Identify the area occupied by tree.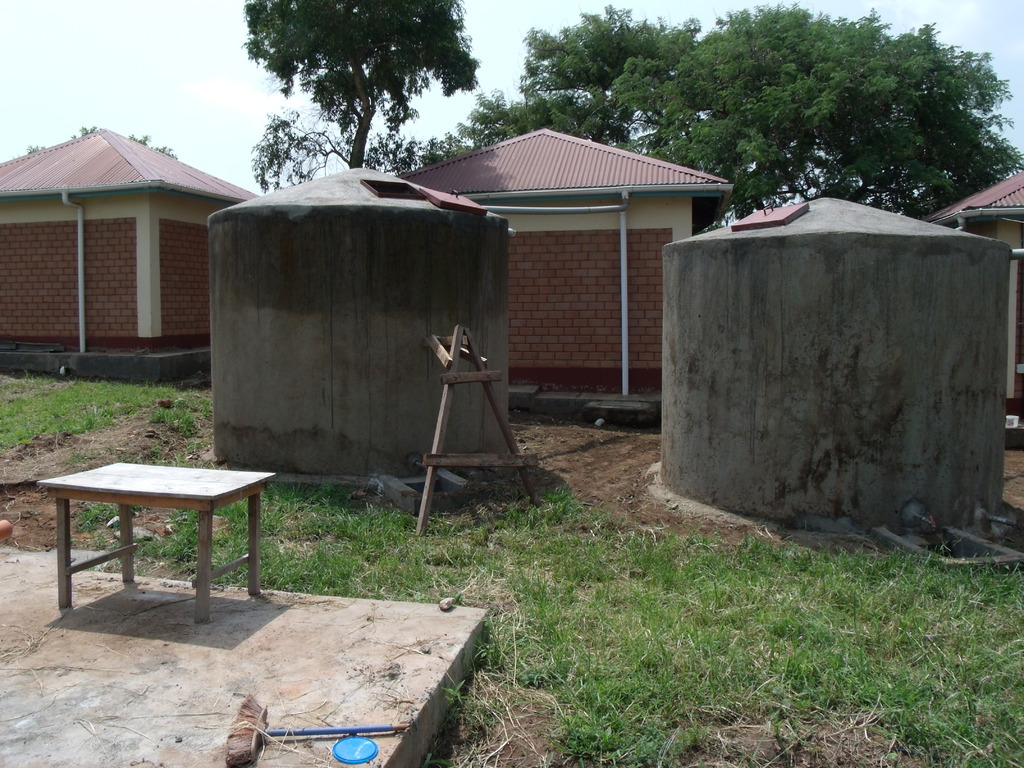
Area: (241, 0, 476, 184).
